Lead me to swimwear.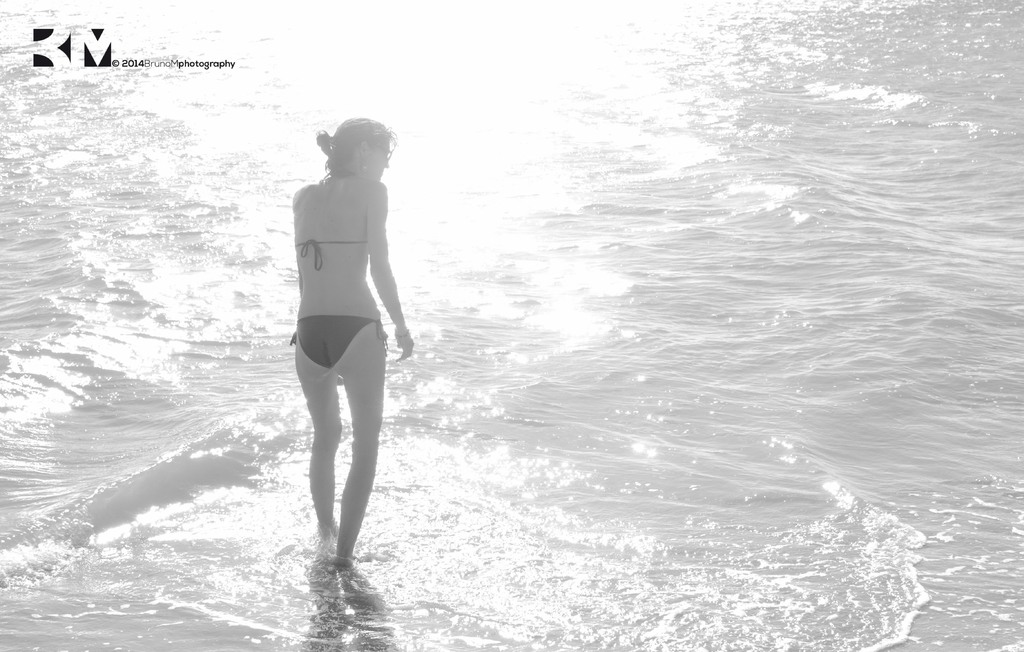
Lead to l=292, t=314, r=385, b=366.
